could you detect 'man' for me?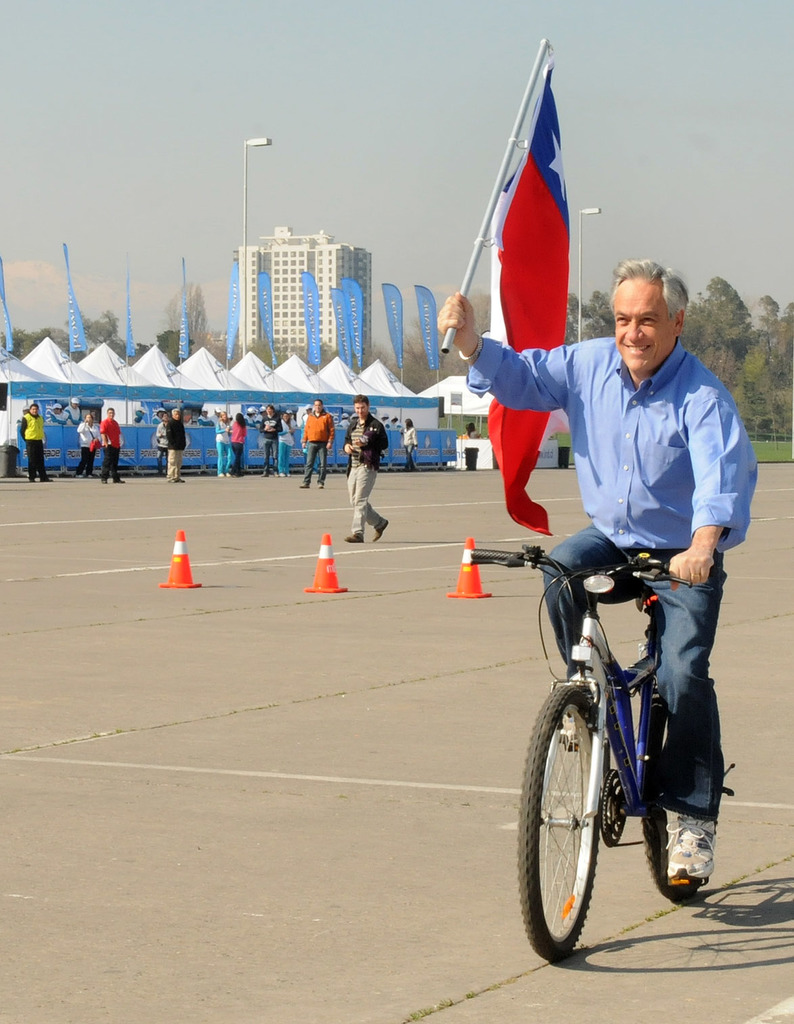
Detection result: box(260, 408, 282, 479).
